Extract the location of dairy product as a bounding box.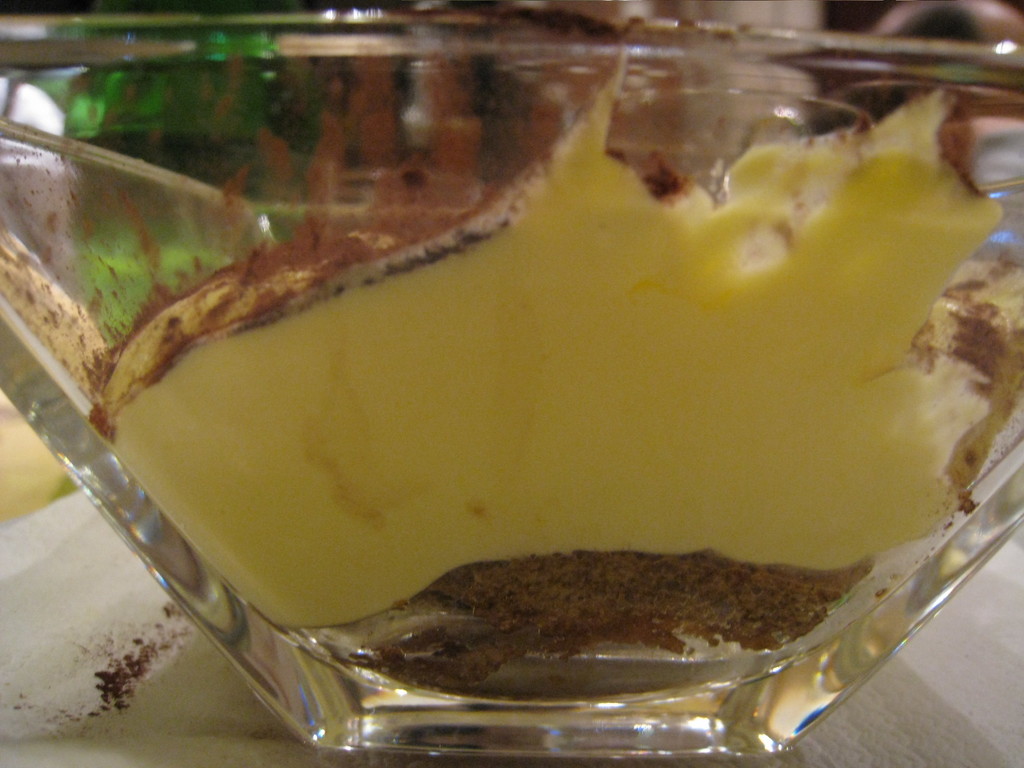
(x1=67, y1=43, x2=1007, y2=723).
